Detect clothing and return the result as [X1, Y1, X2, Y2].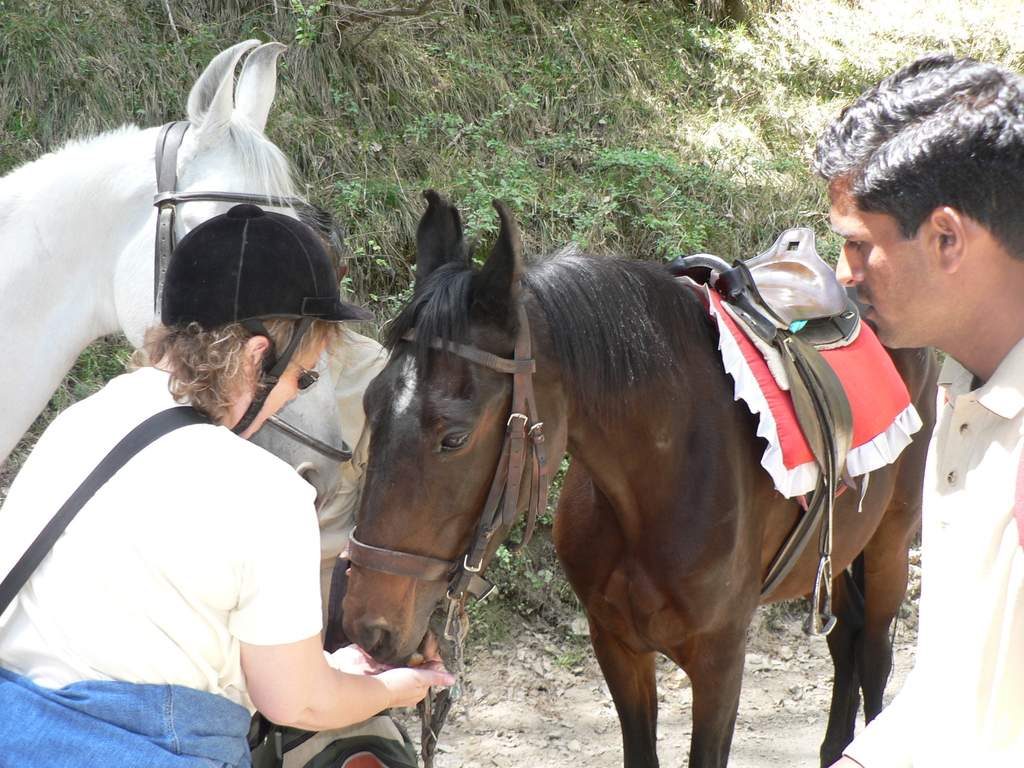
[837, 330, 1023, 767].
